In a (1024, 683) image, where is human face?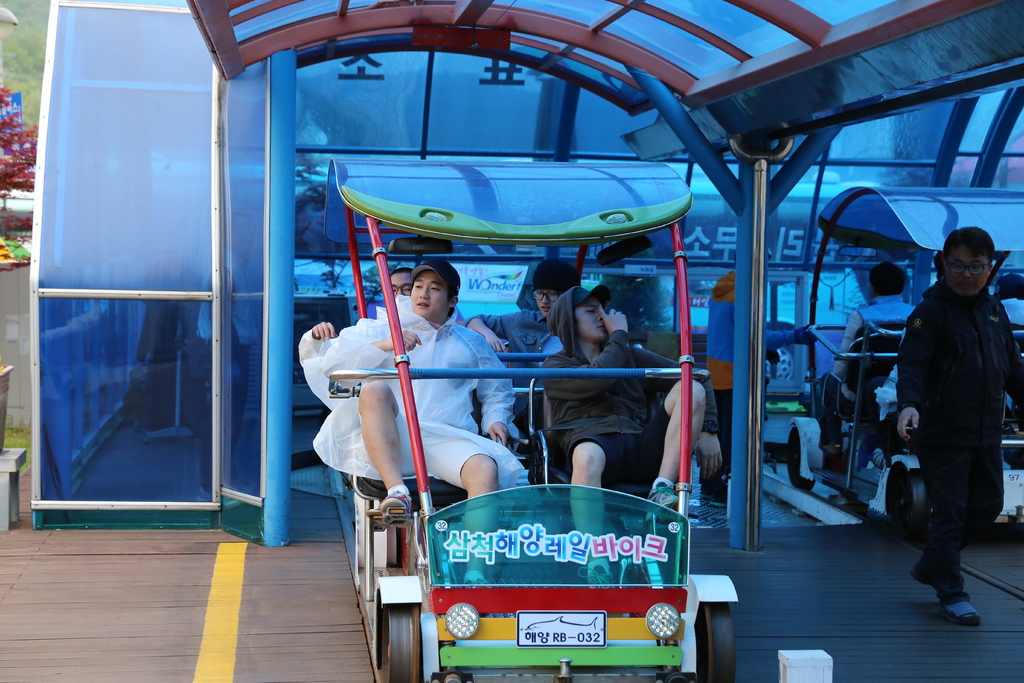
<bbox>405, 272, 447, 317</bbox>.
